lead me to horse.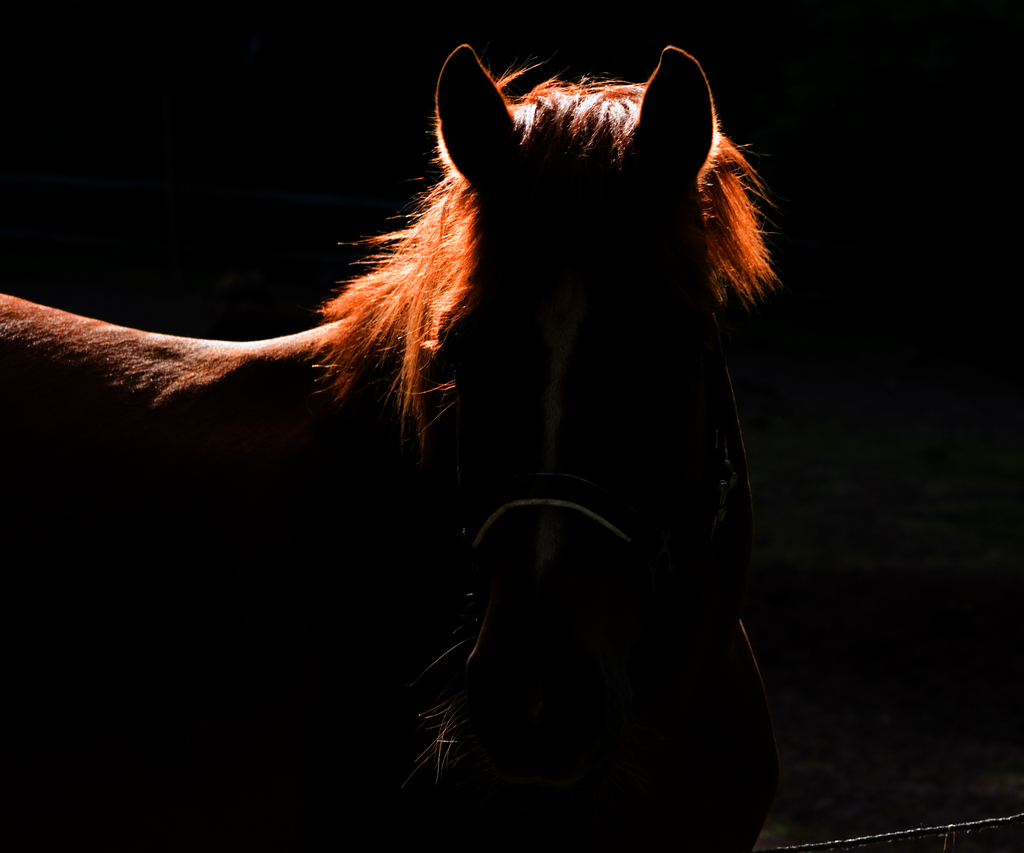
Lead to left=0, top=38, right=784, bottom=852.
